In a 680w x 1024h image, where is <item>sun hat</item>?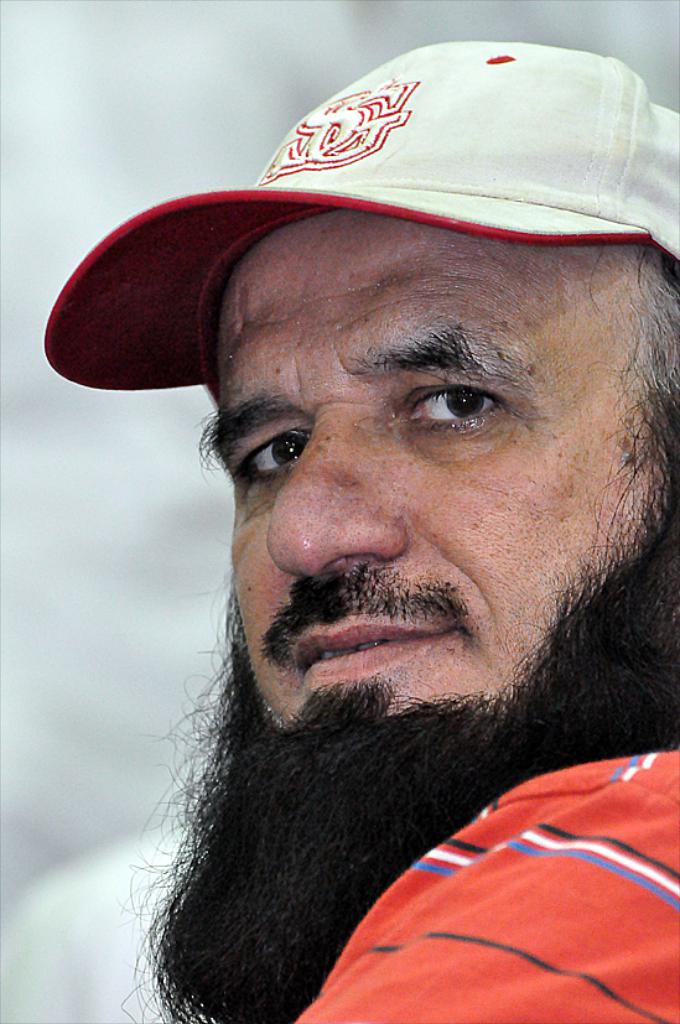
x1=41, y1=27, x2=679, y2=400.
